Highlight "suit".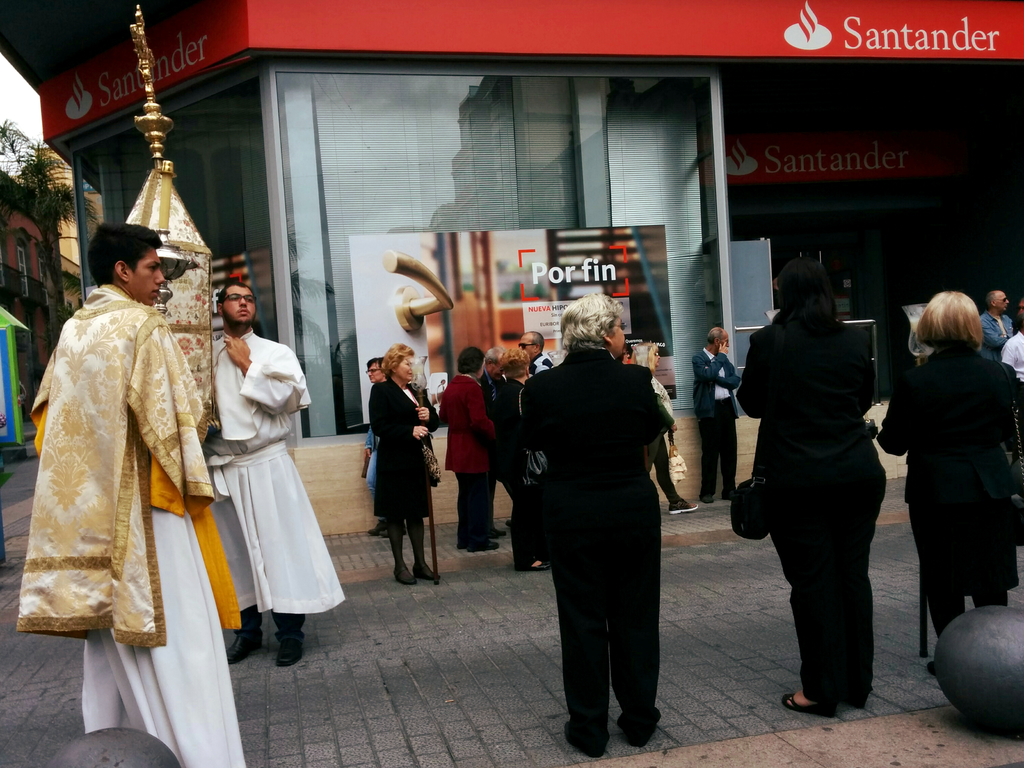
Highlighted region: bbox=(520, 348, 657, 754).
